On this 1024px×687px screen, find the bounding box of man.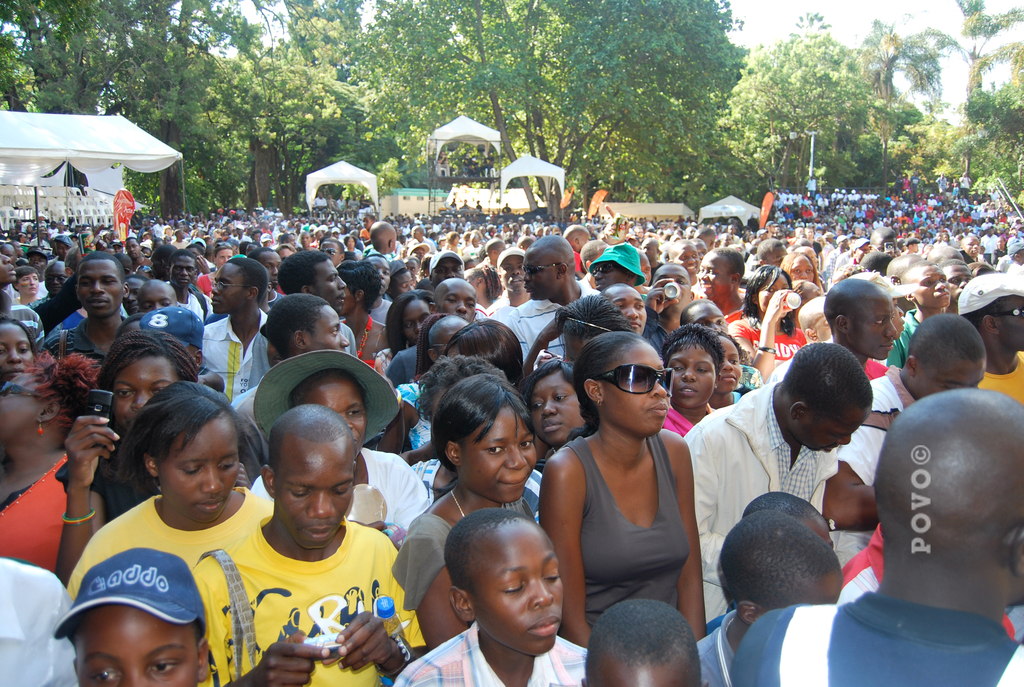
Bounding box: (left=396, top=511, right=586, bottom=686).
